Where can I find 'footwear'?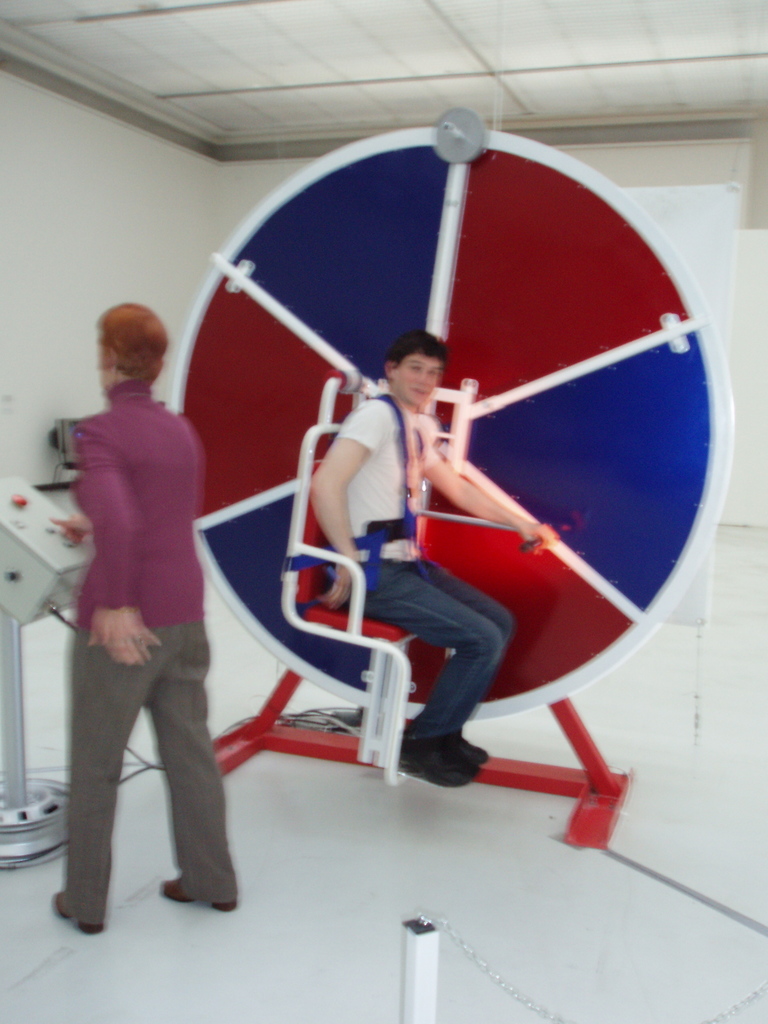
You can find it at (165, 877, 238, 911).
